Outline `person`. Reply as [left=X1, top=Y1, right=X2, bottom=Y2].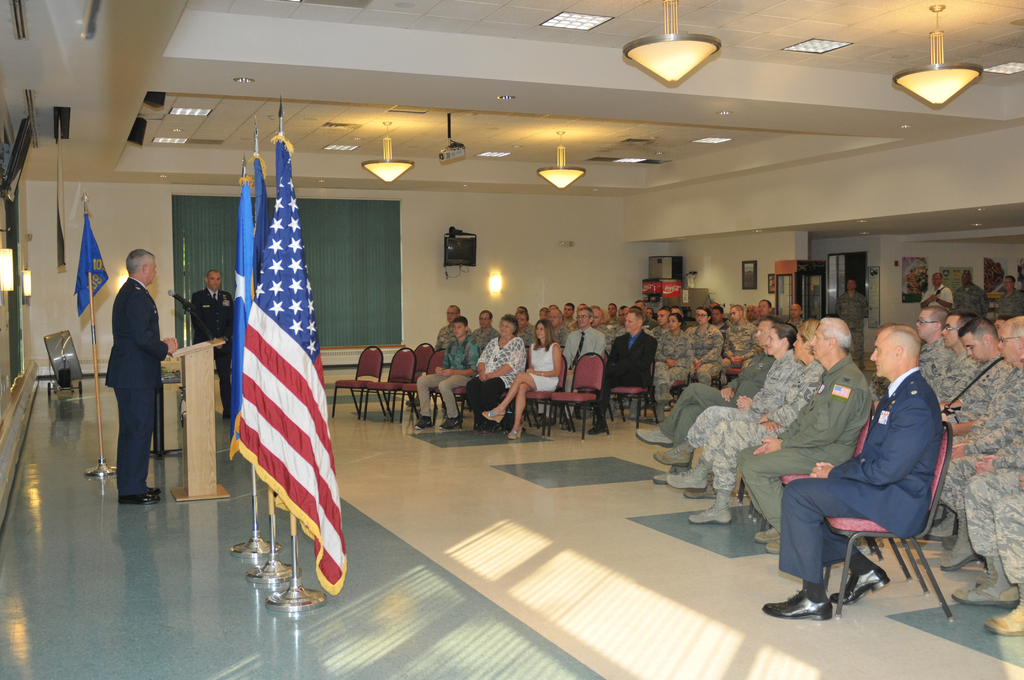
[left=957, top=263, right=984, bottom=318].
